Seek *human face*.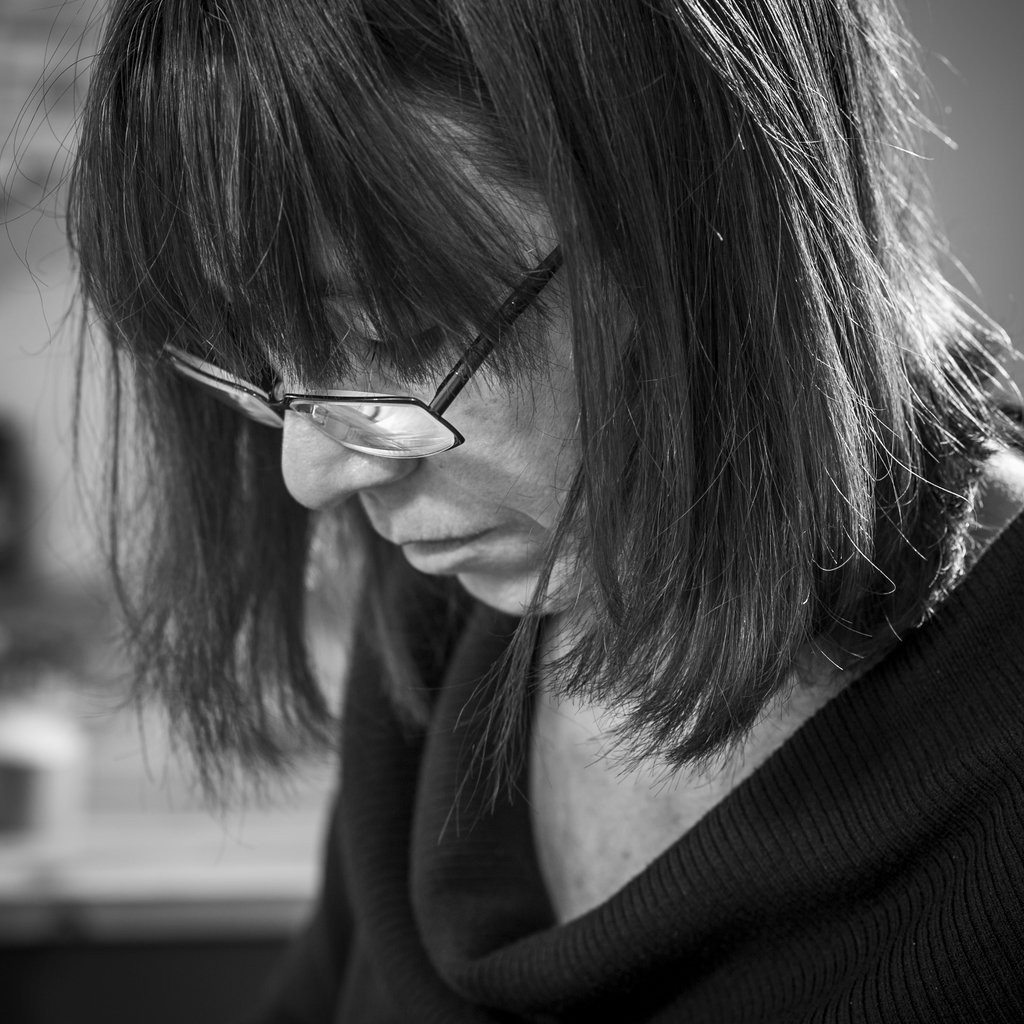
(261,86,593,625).
